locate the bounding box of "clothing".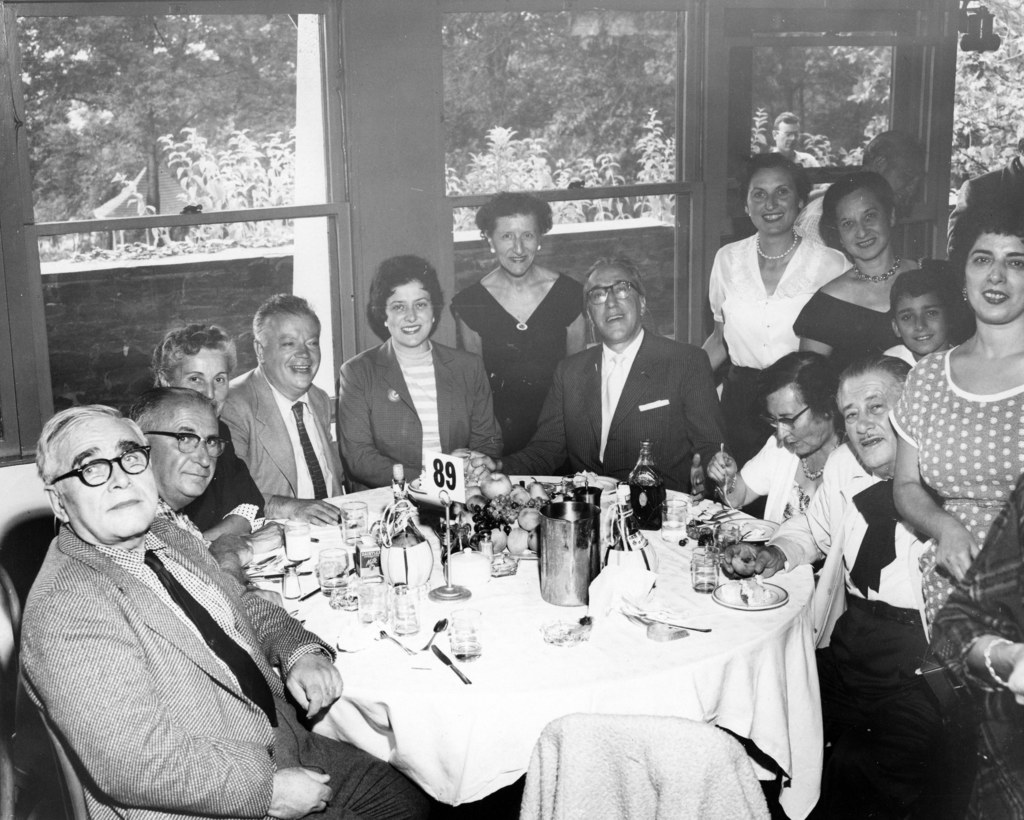
Bounding box: bbox=[768, 459, 970, 817].
